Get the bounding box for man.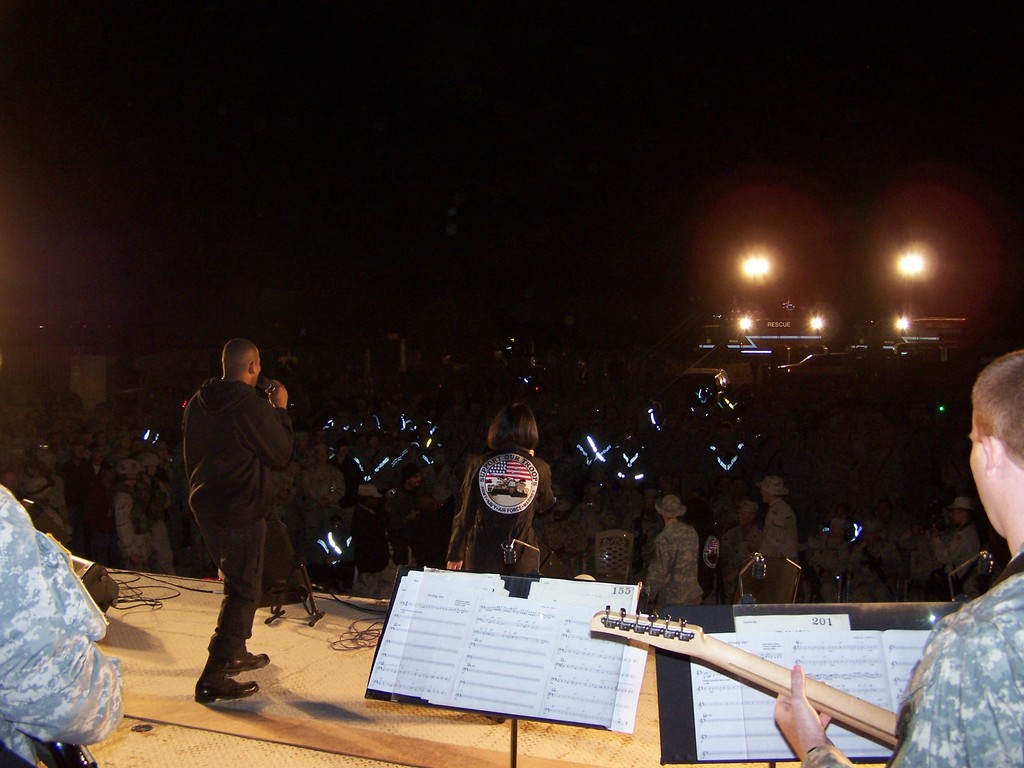
crop(814, 512, 860, 602).
